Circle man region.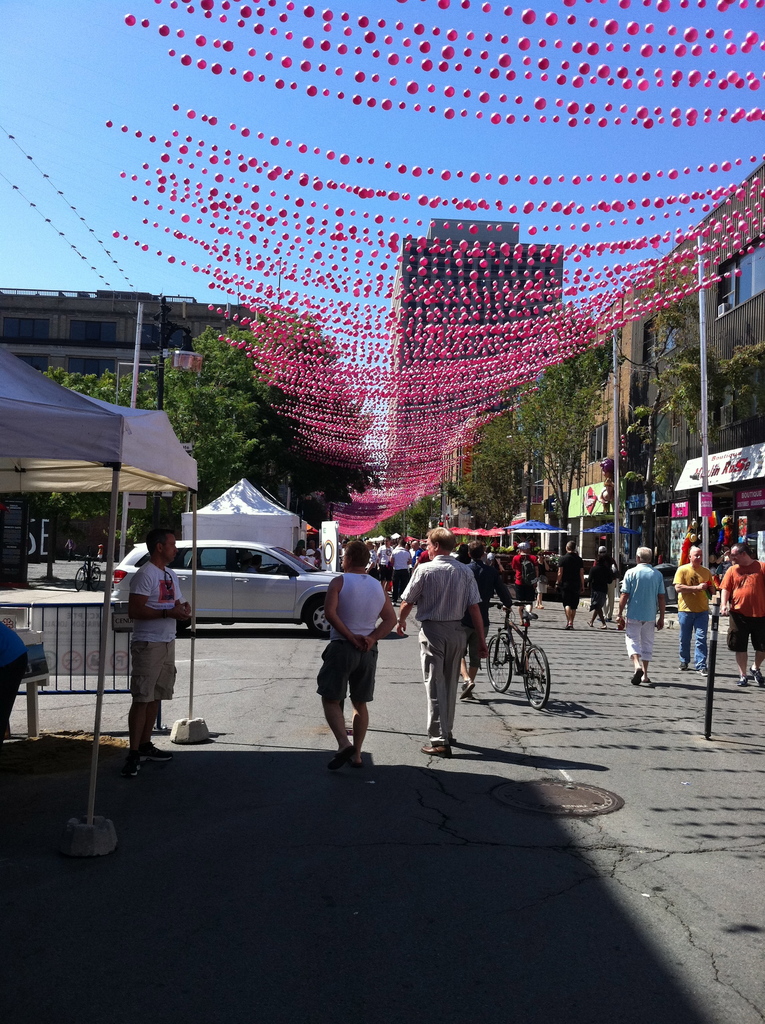
Region: 307 567 394 771.
